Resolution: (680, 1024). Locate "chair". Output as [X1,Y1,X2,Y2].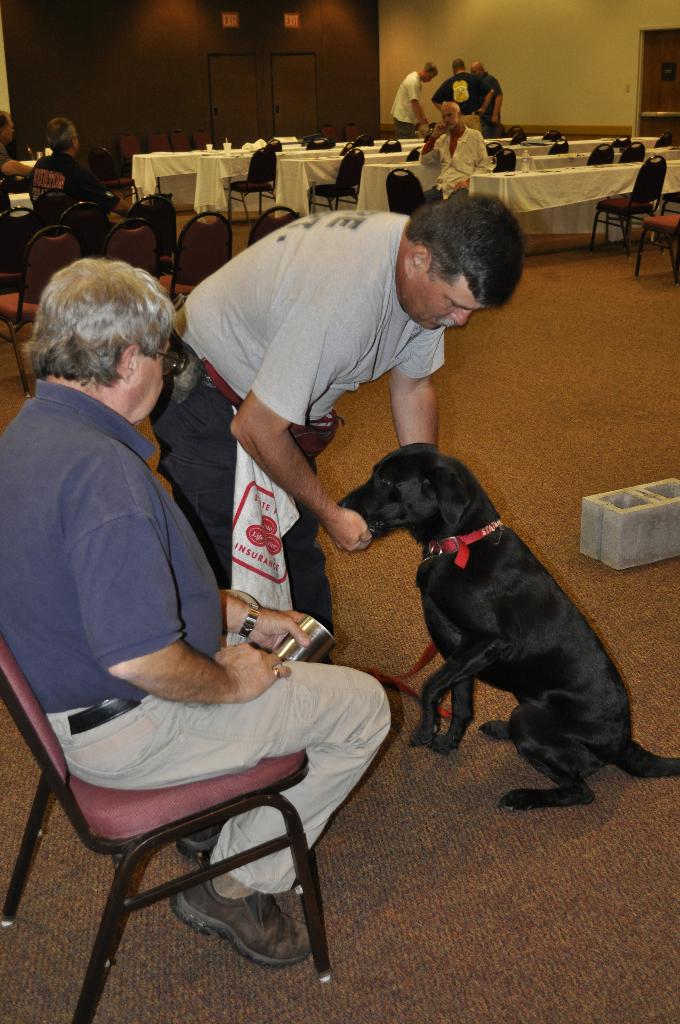
[102,147,138,199].
